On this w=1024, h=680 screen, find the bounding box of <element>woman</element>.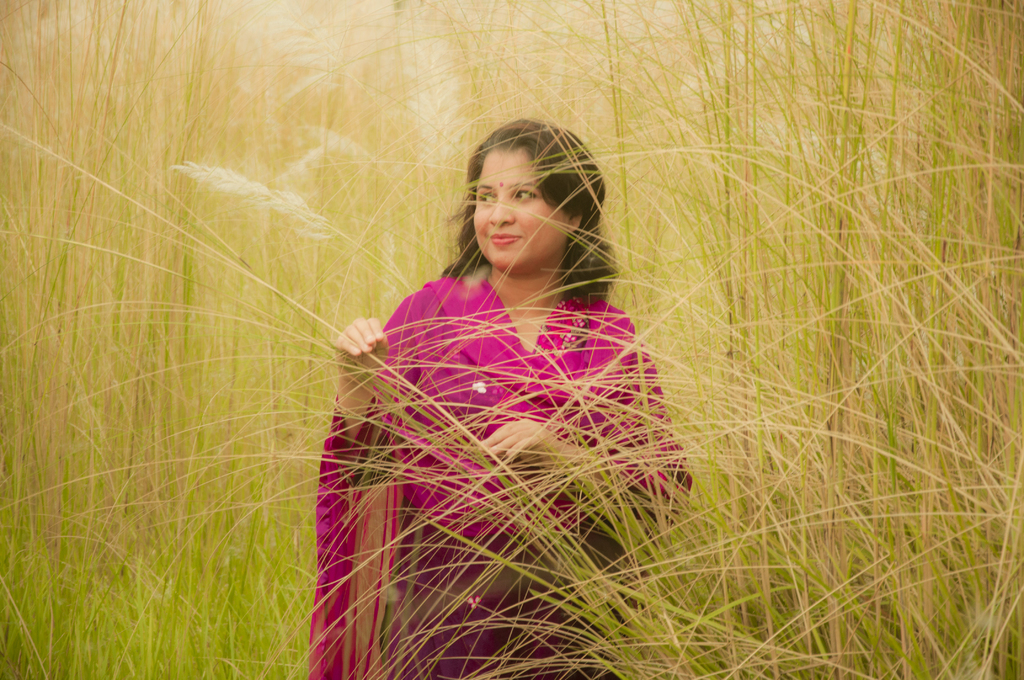
Bounding box: {"left": 309, "top": 120, "right": 690, "bottom": 679}.
